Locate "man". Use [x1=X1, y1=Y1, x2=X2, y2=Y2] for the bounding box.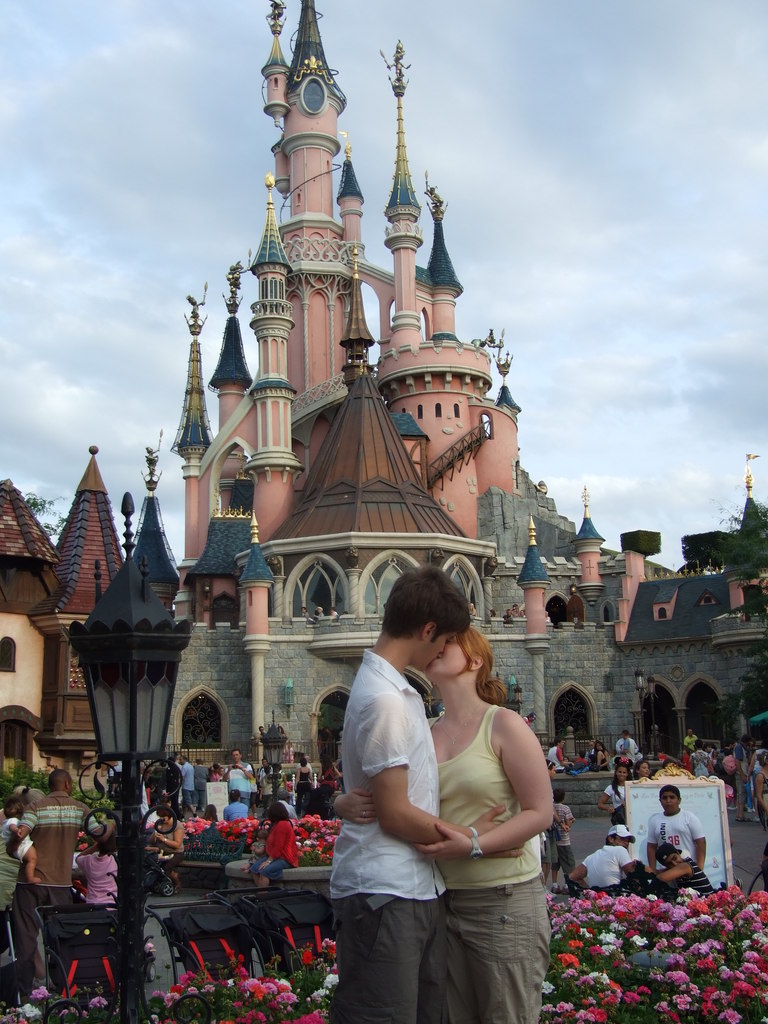
[x1=545, y1=791, x2=577, y2=884].
